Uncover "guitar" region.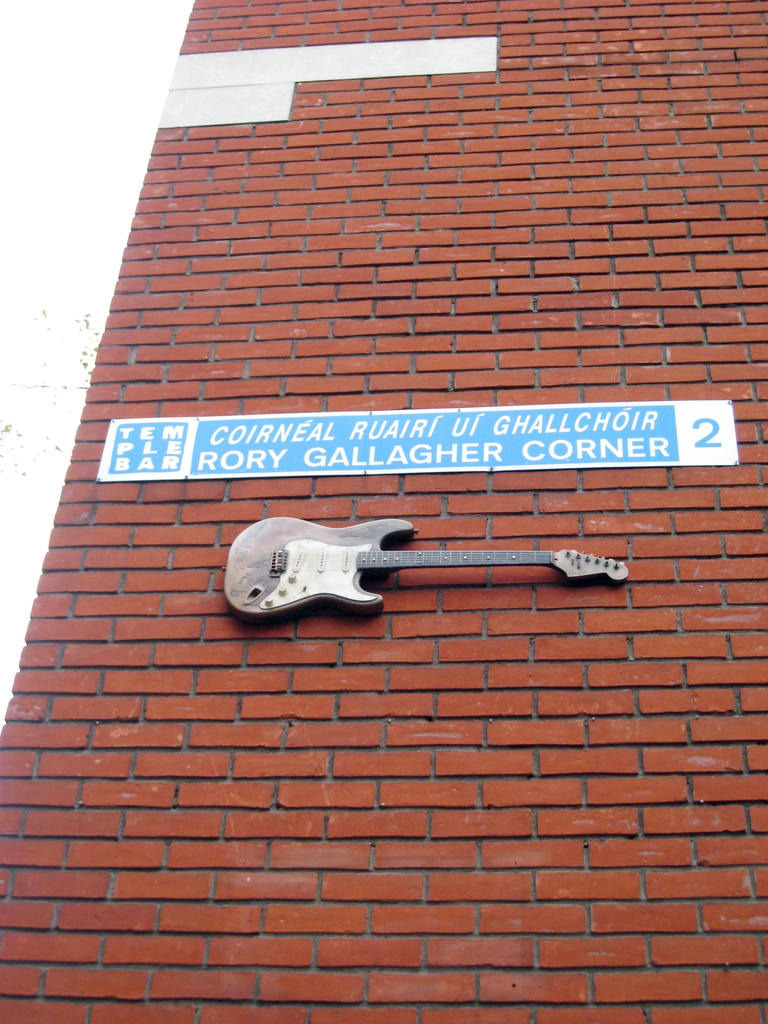
Uncovered: rect(235, 508, 649, 624).
